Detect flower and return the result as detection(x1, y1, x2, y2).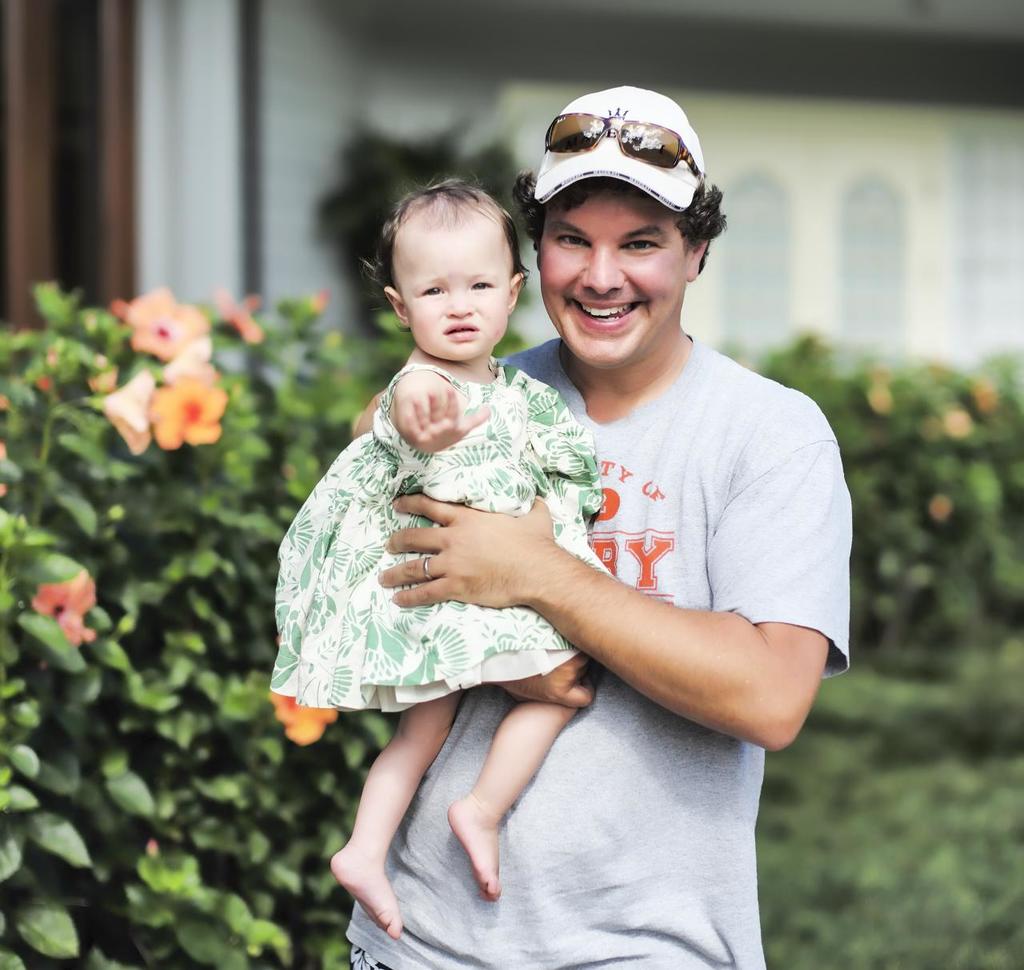
detection(85, 346, 115, 393).
